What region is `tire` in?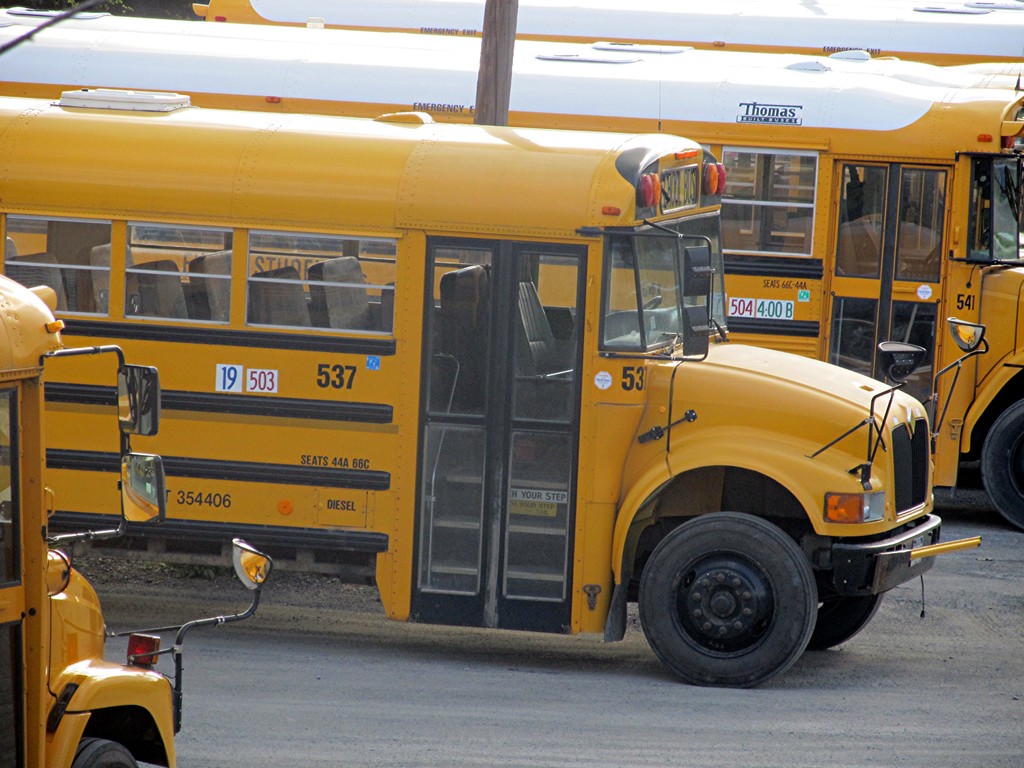
left=980, top=390, right=1023, bottom=532.
